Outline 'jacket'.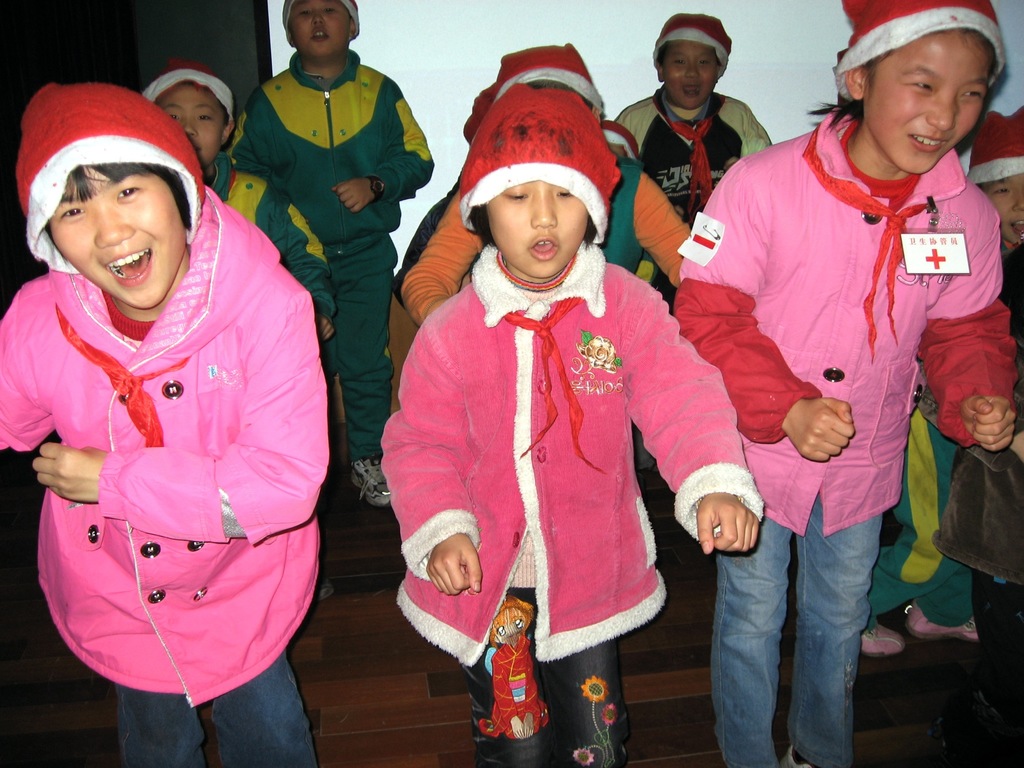
Outline: box=[376, 243, 763, 664].
